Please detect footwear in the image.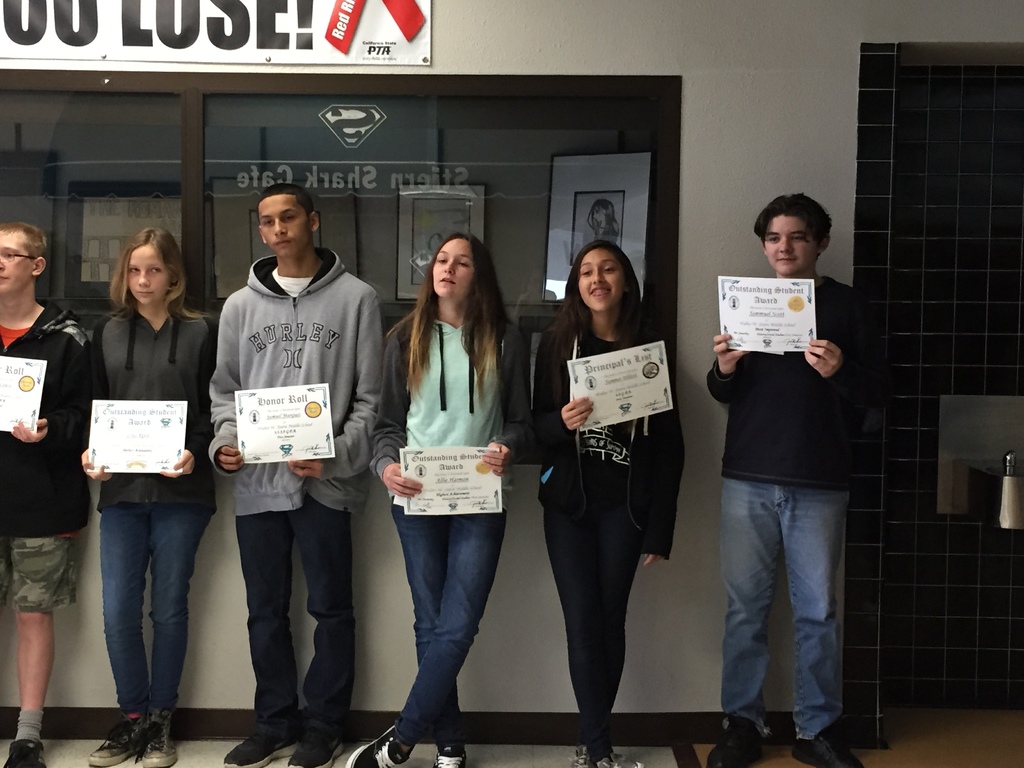
pyautogui.locateOnScreen(602, 745, 642, 767).
